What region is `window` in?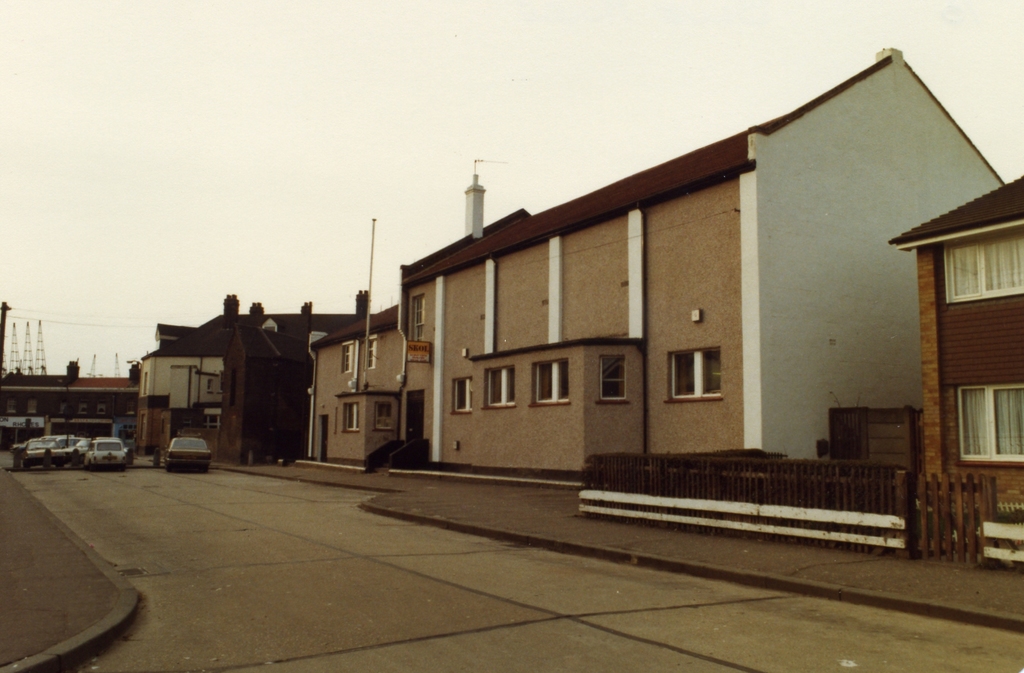
[x1=950, y1=375, x2=1023, y2=458].
